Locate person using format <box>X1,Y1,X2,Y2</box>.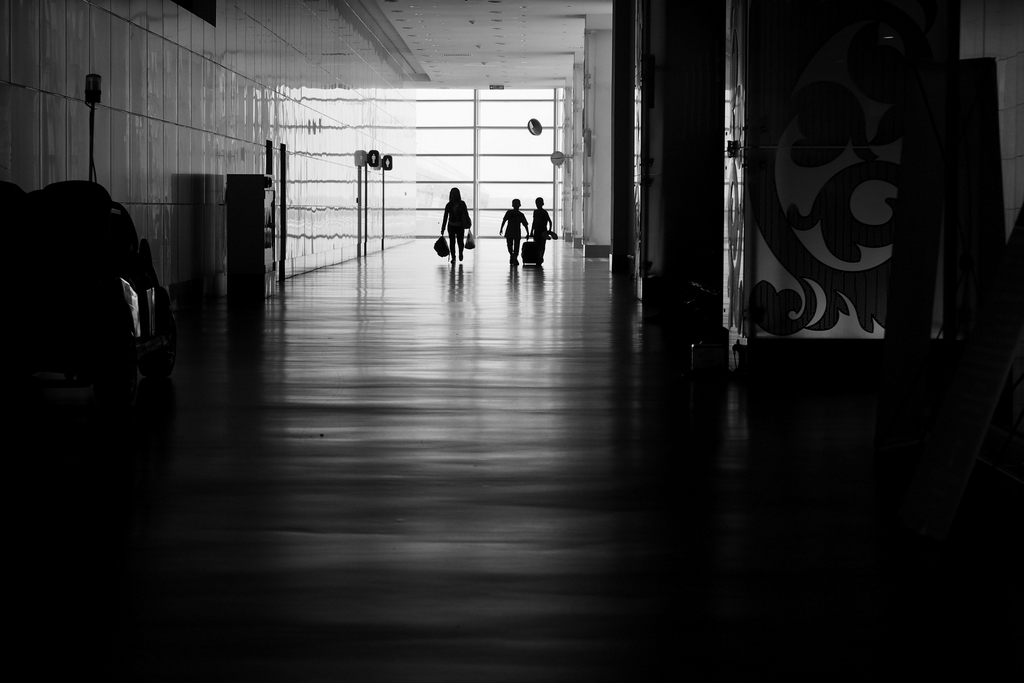
<box>442,186,470,267</box>.
